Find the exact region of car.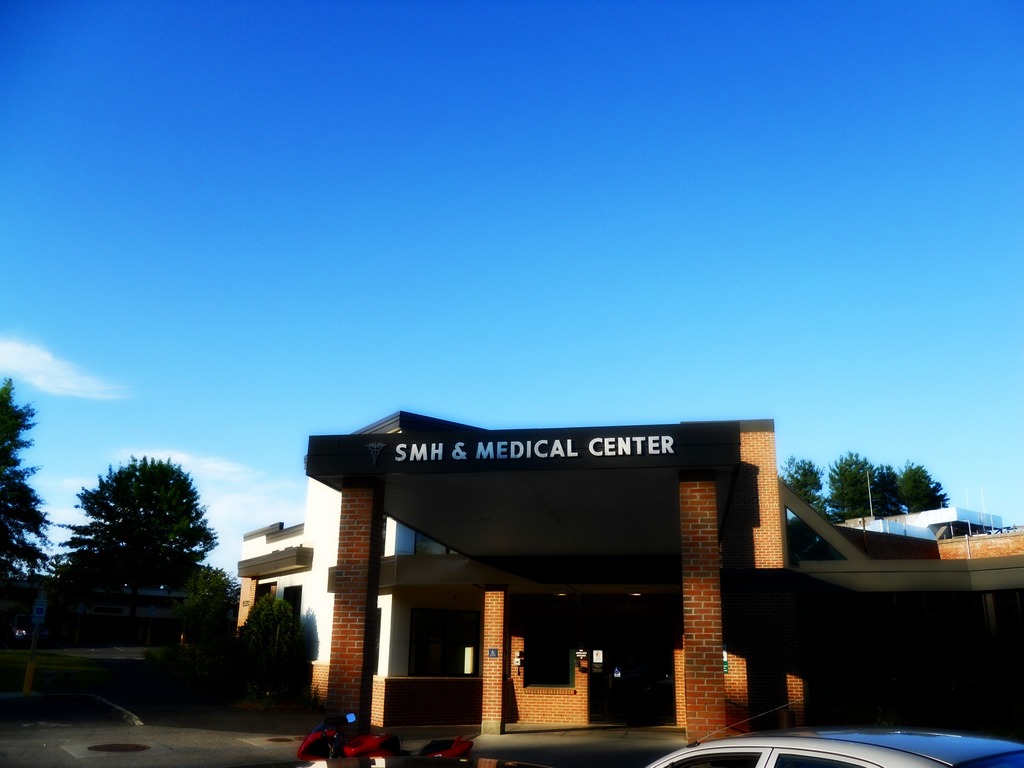
Exact region: region(647, 722, 1023, 767).
